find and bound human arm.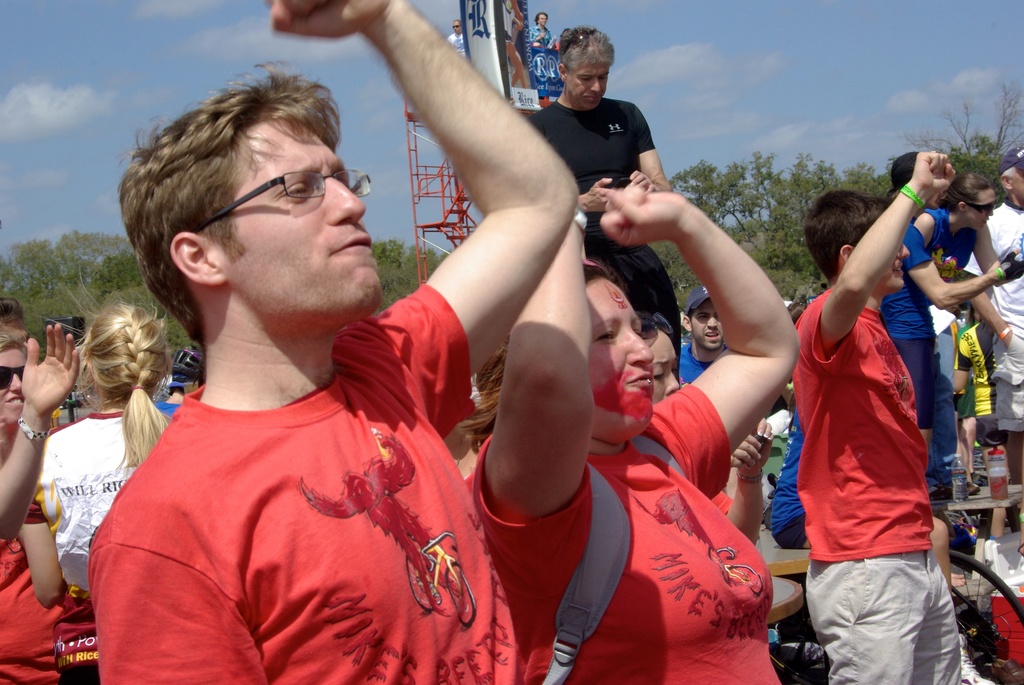
Bound: x1=0 y1=321 x2=76 y2=551.
